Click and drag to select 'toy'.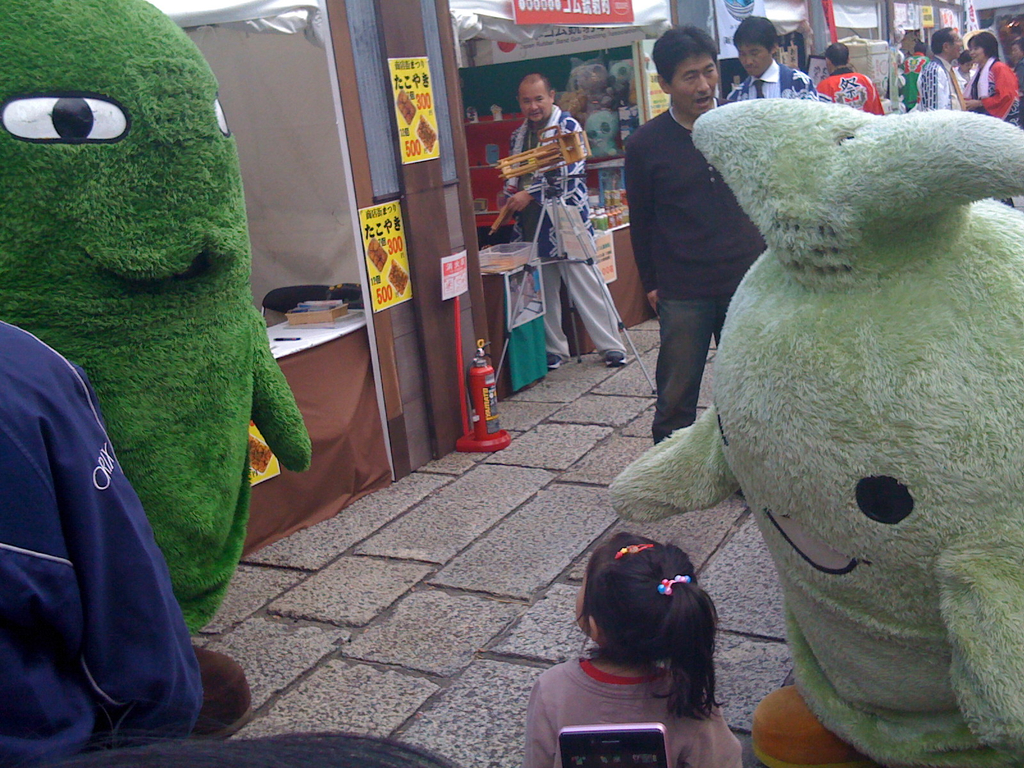
Selection: bbox=(559, 67, 613, 124).
